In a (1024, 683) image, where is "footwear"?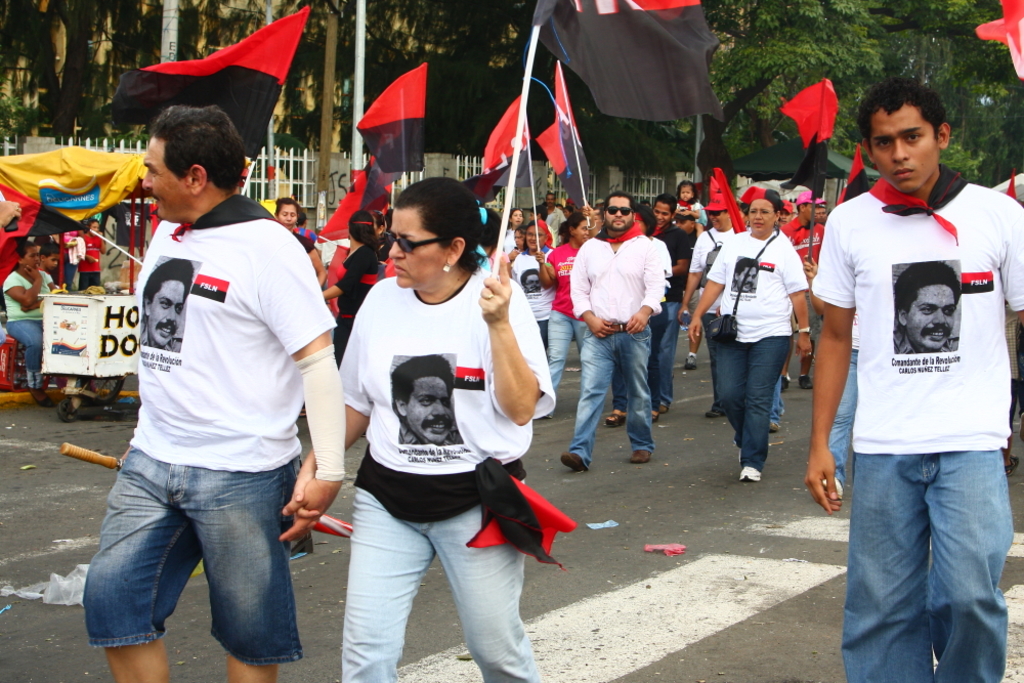
(left=798, top=377, right=812, bottom=389).
